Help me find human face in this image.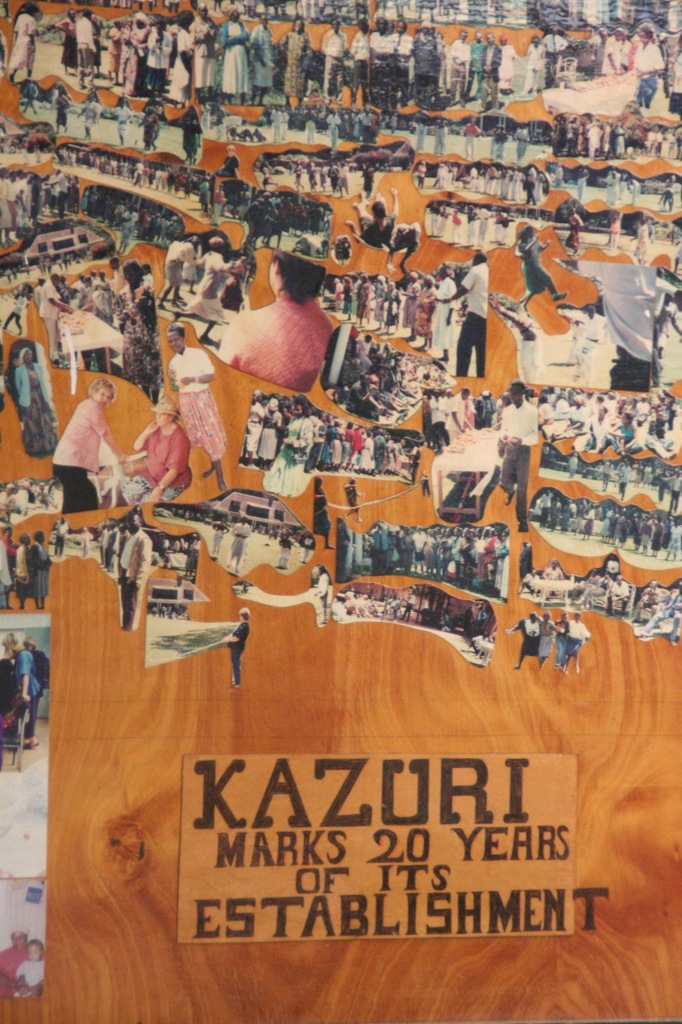
Found it: {"x1": 157, "y1": 413, "x2": 169, "y2": 429}.
